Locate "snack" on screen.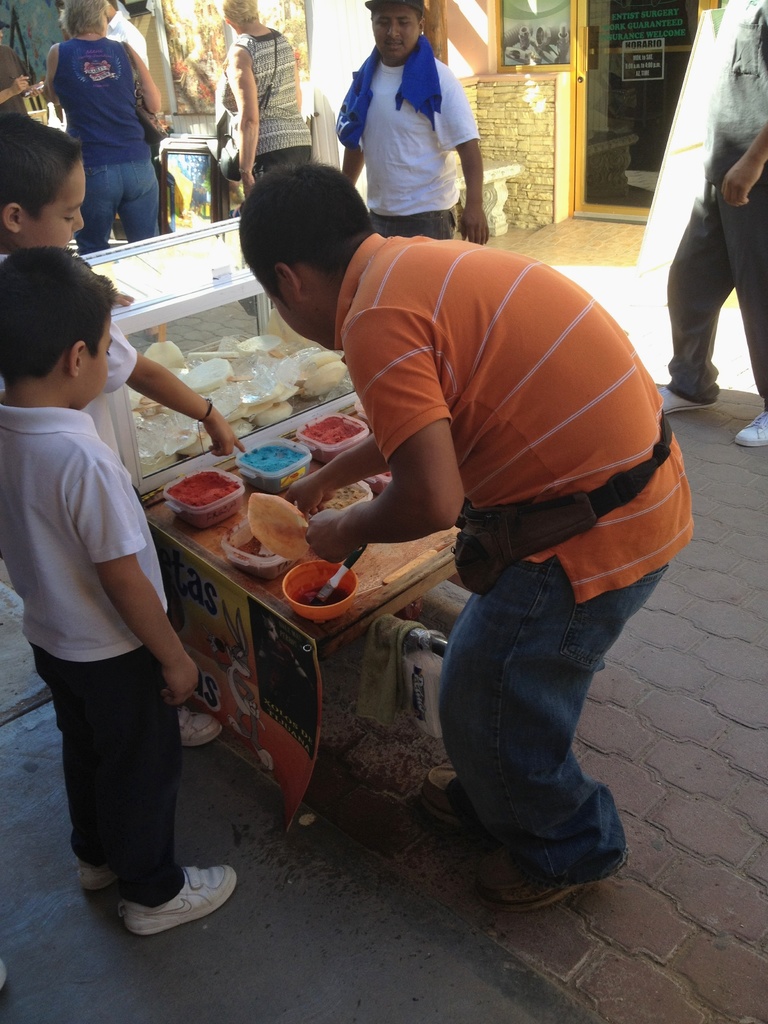
On screen at rect(217, 485, 312, 570).
